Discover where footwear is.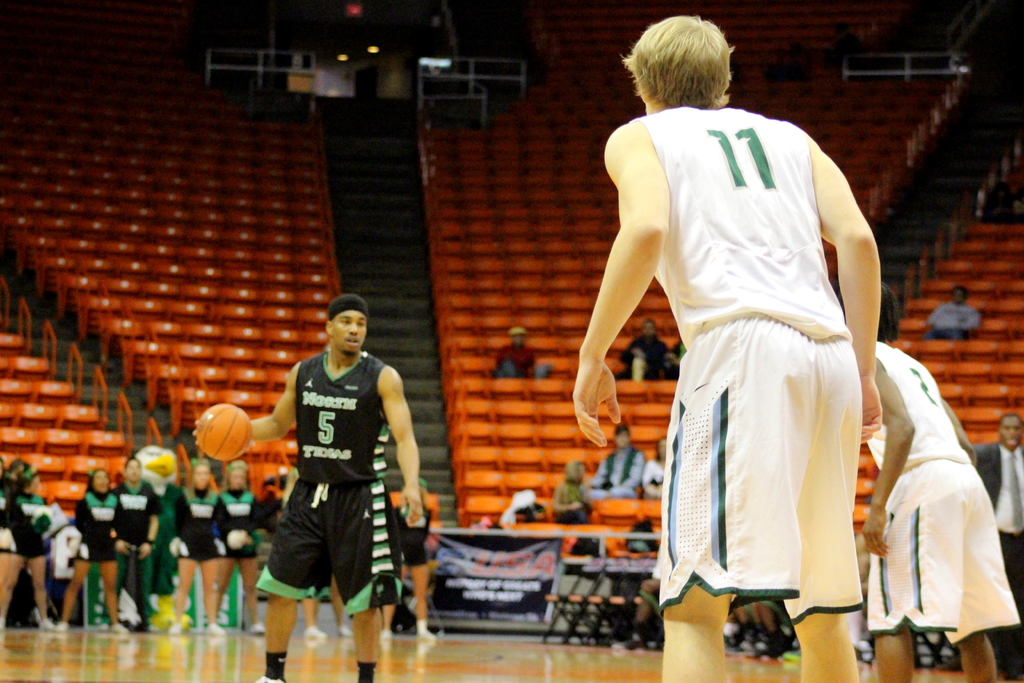
Discovered at <region>338, 625, 355, 637</region>.
